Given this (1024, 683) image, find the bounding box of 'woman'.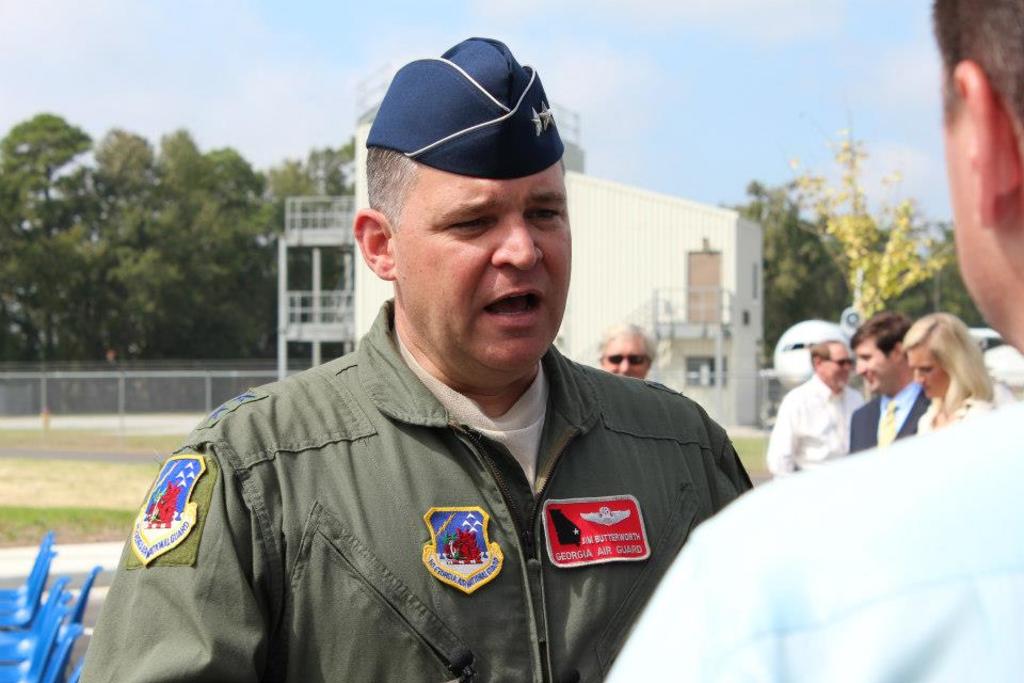
select_region(599, 315, 654, 381).
